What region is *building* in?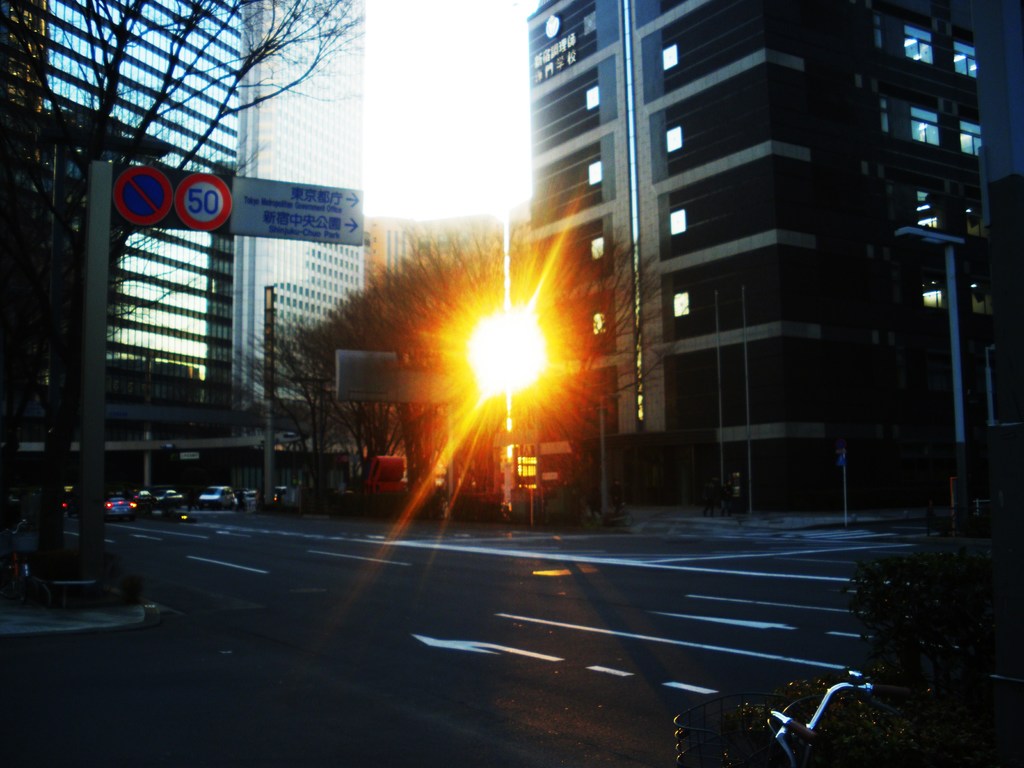
detection(0, 0, 372, 509).
